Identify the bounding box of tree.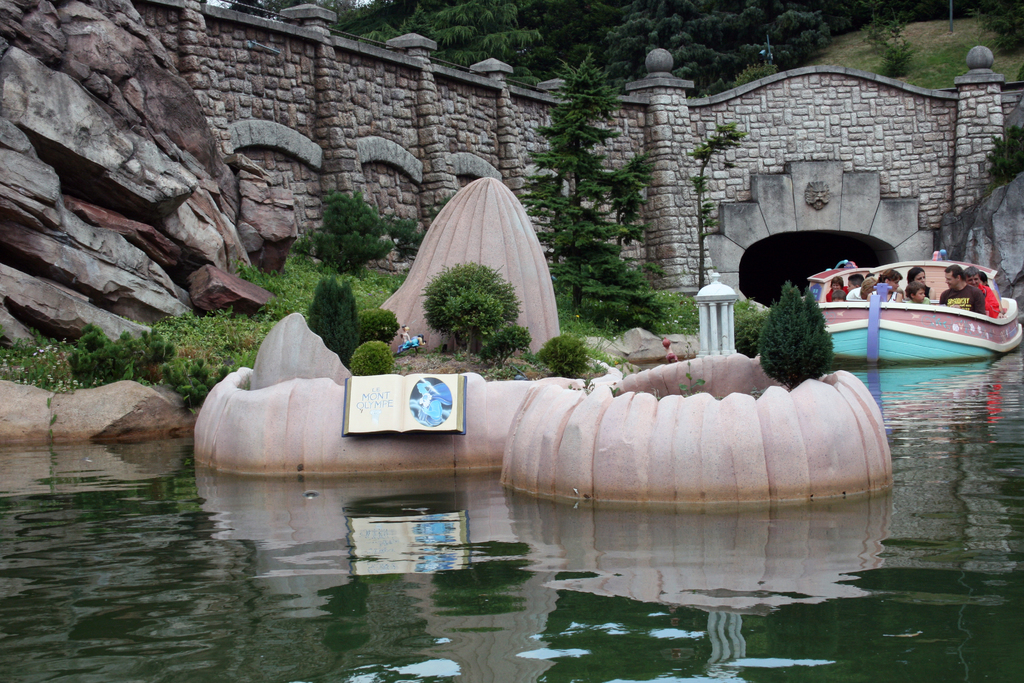
left=387, top=208, right=425, bottom=266.
